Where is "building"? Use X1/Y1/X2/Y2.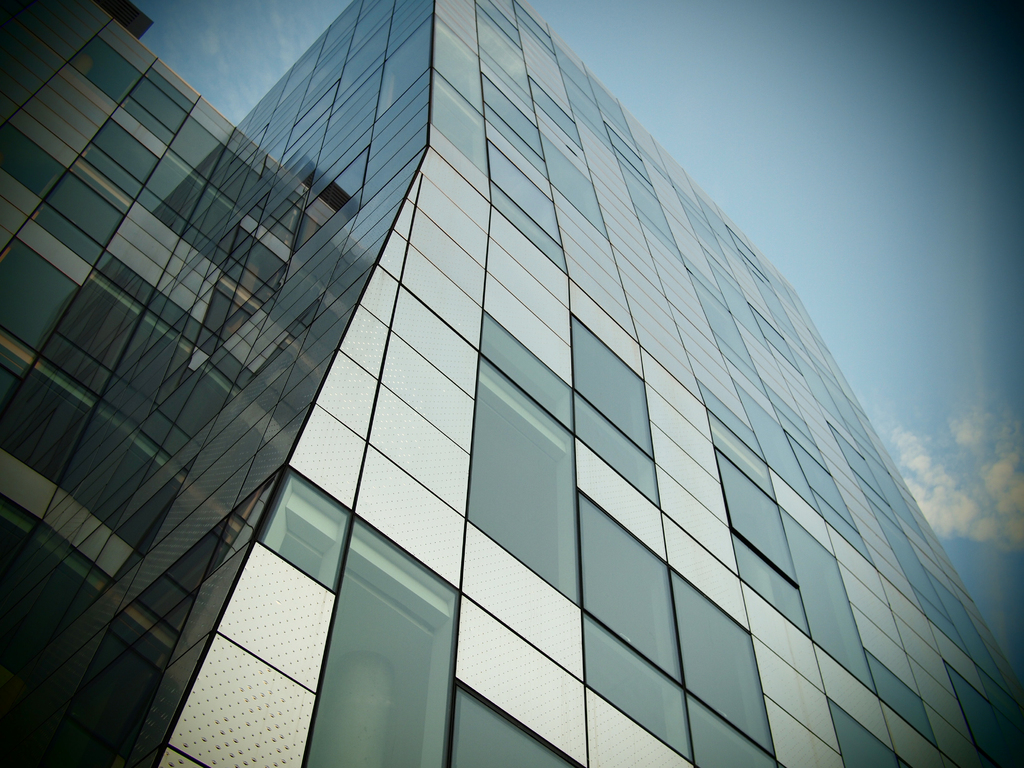
0/0/1023/767.
